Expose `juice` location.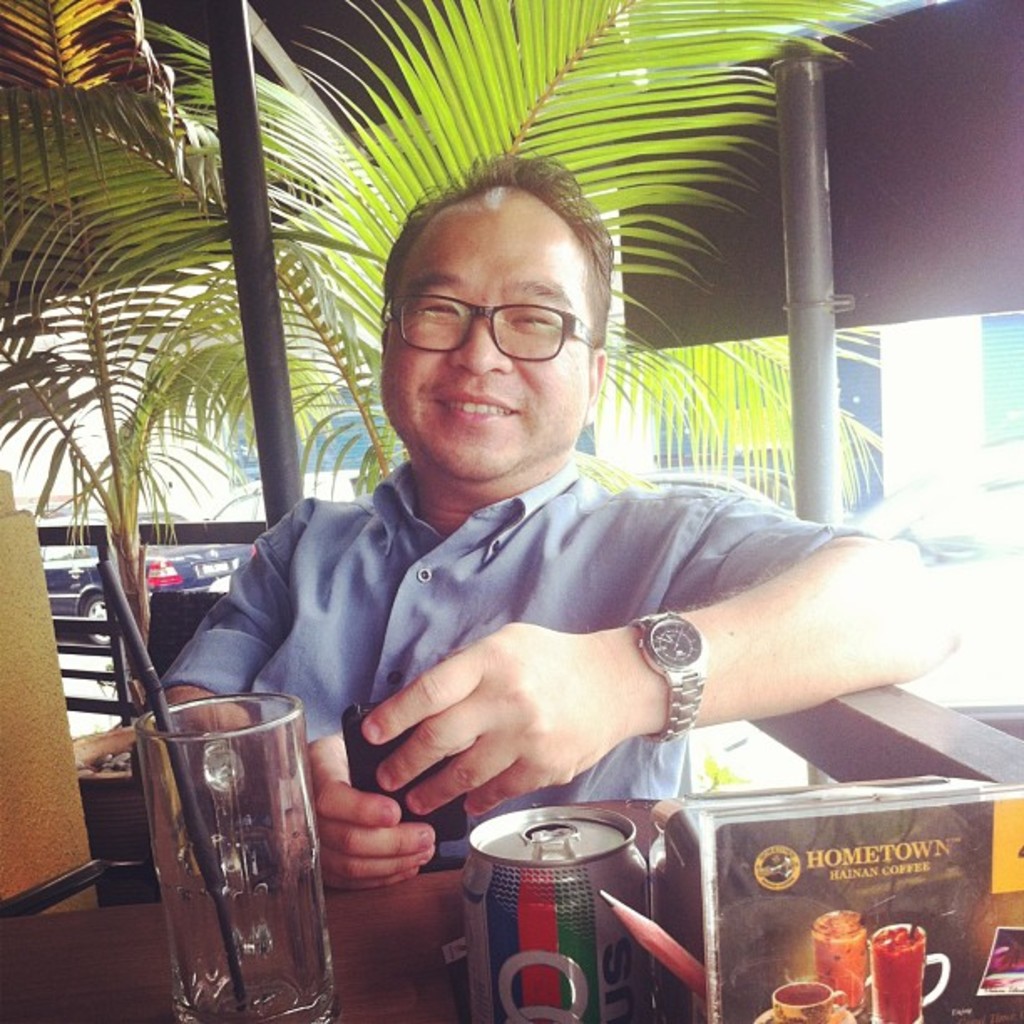
Exposed at (815, 910, 868, 1014).
